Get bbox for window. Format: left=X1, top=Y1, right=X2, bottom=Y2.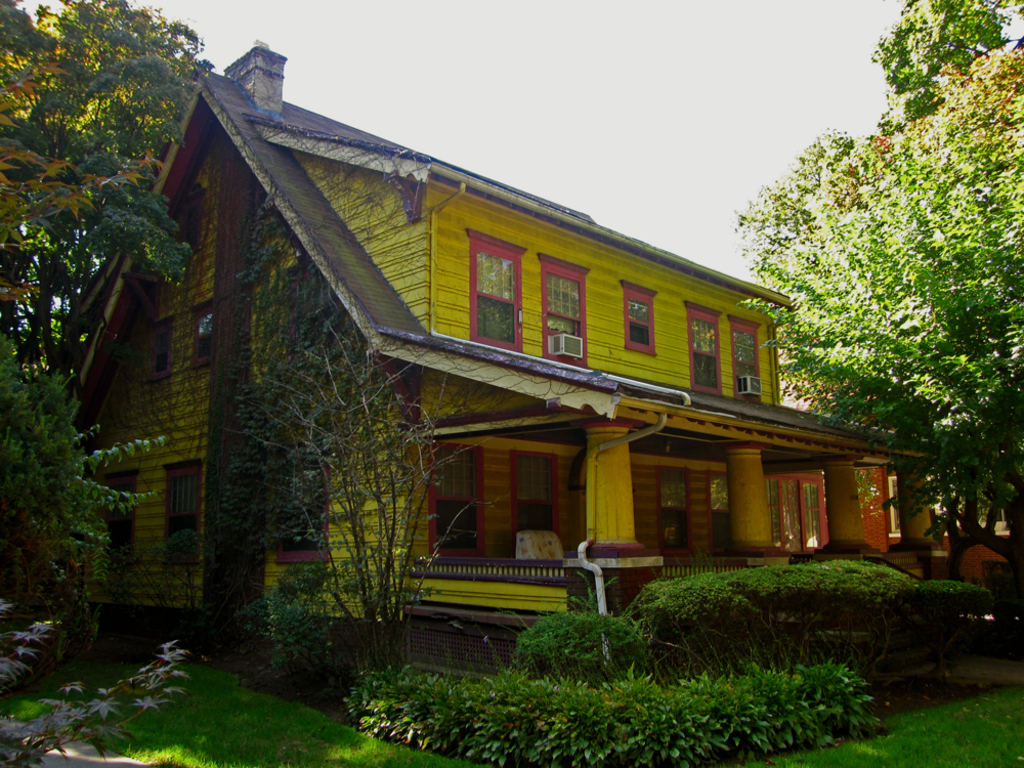
left=148, top=318, right=177, bottom=378.
